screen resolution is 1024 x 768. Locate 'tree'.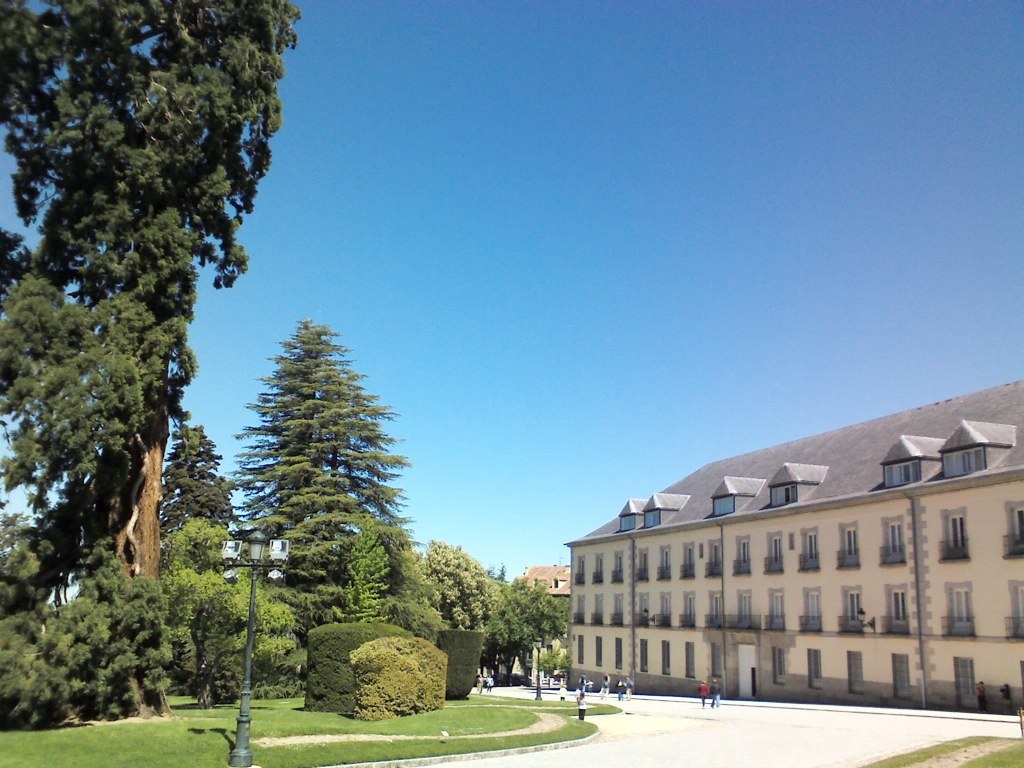
box(308, 518, 448, 653).
